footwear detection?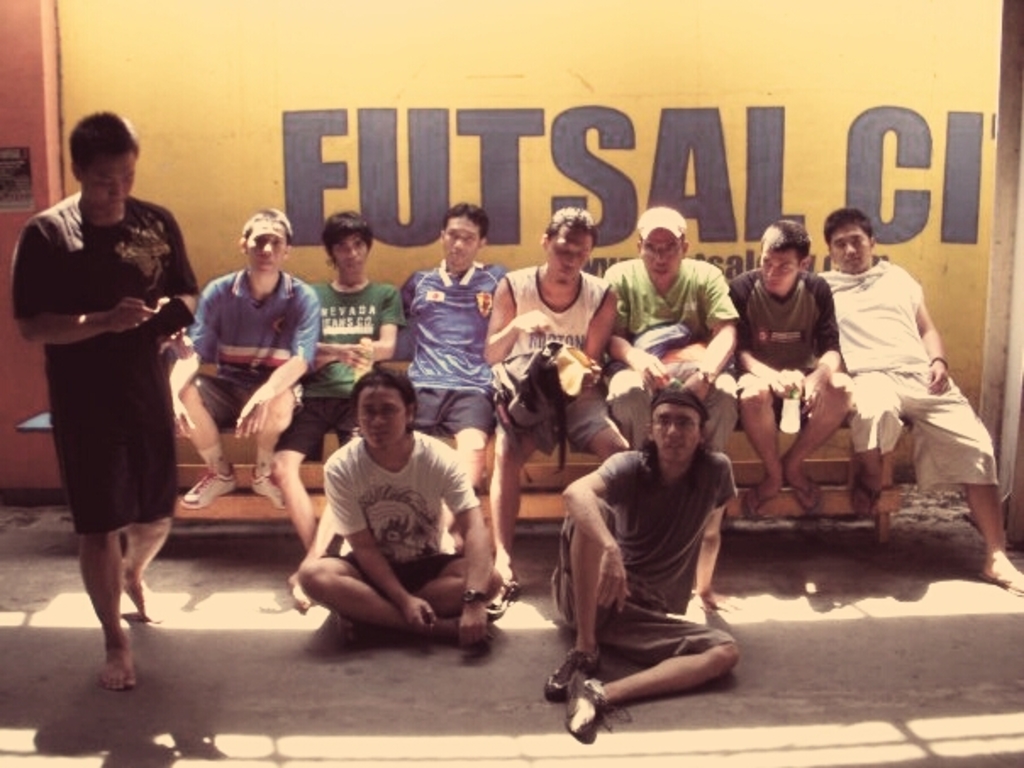
x1=180, y1=461, x2=239, y2=510
